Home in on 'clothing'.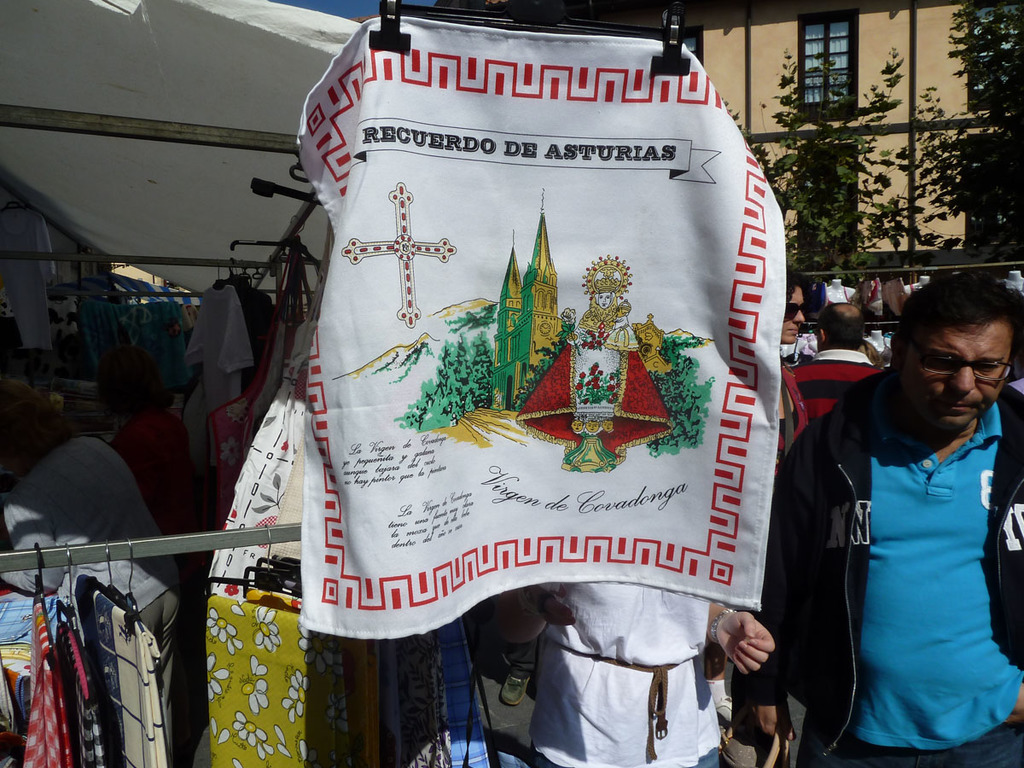
Homed in at x1=75, y1=577, x2=171, y2=767.
